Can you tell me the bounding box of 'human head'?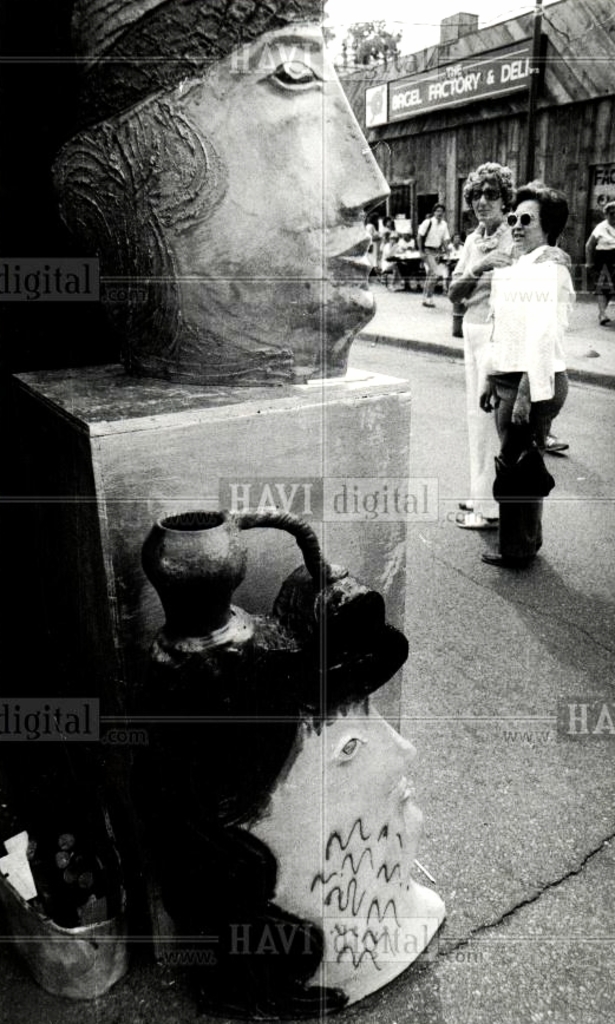
506:184:573:250.
